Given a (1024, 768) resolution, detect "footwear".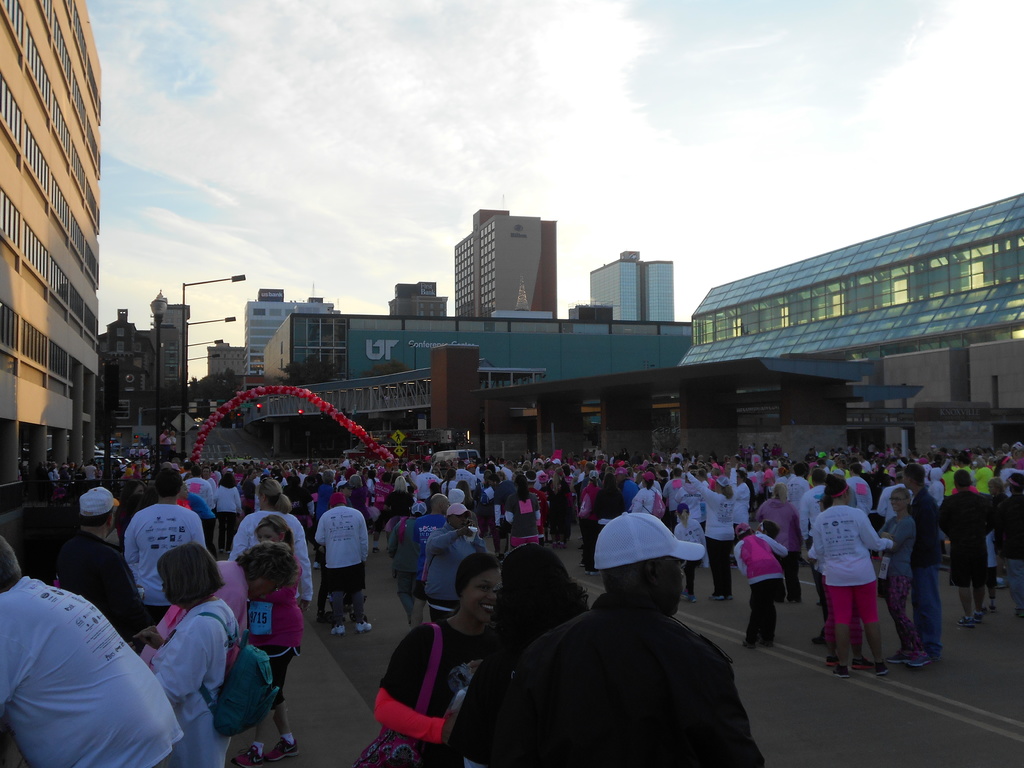
bbox=(817, 636, 828, 646).
